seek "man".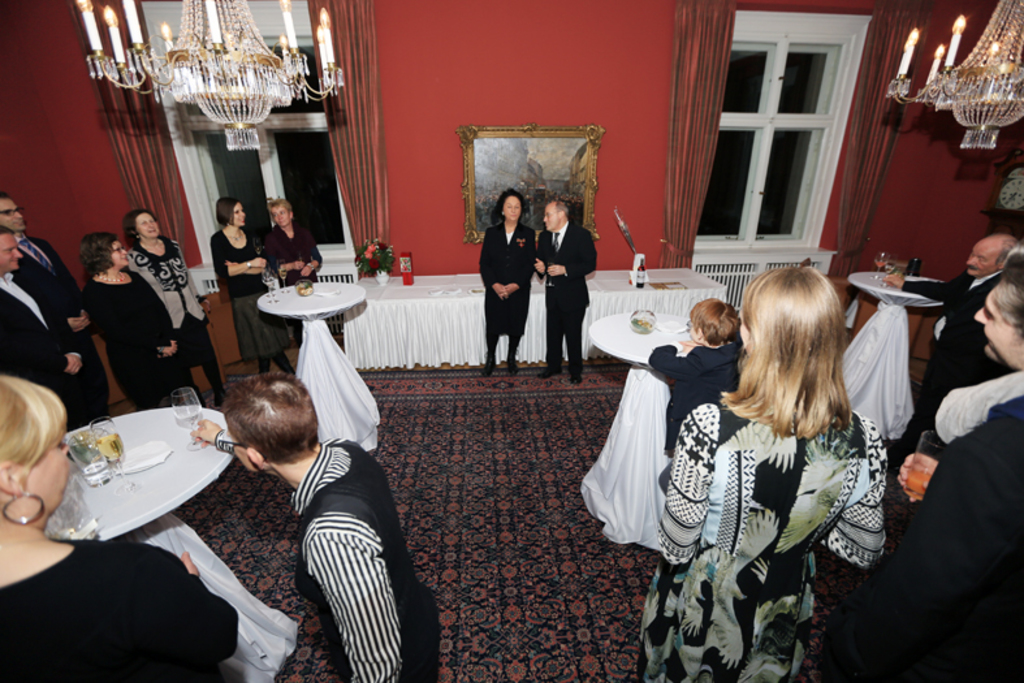
<region>811, 397, 1023, 682</region>.
